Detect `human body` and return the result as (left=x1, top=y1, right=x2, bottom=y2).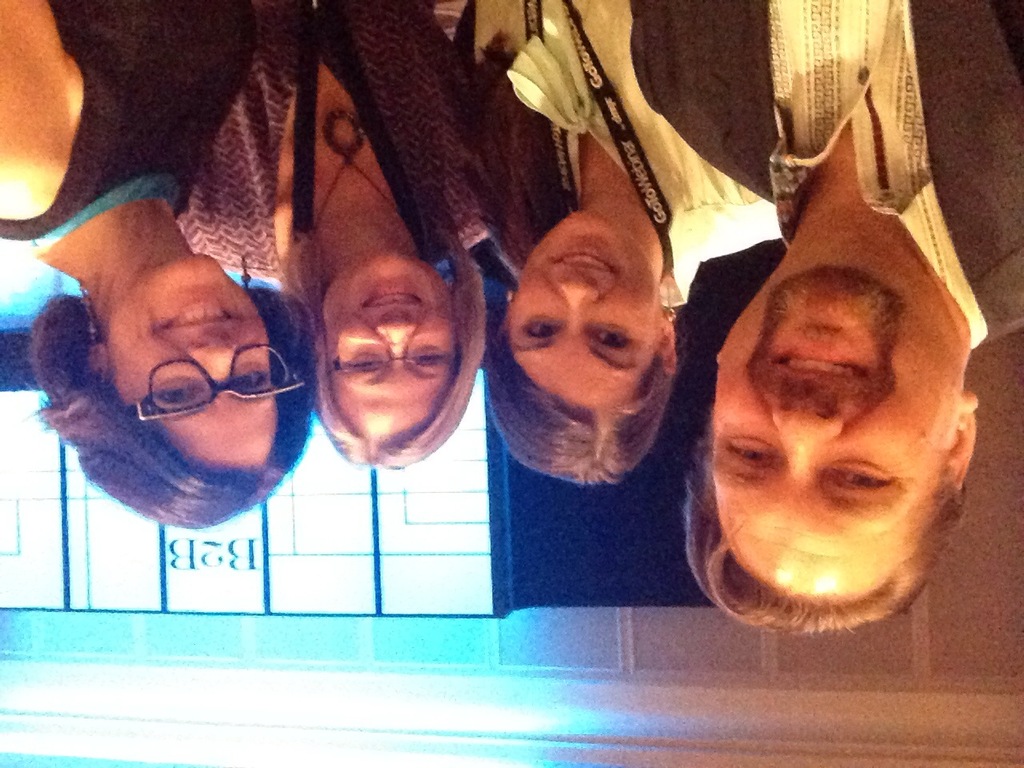
(left=178, top=0, right=503, bottom=479).
